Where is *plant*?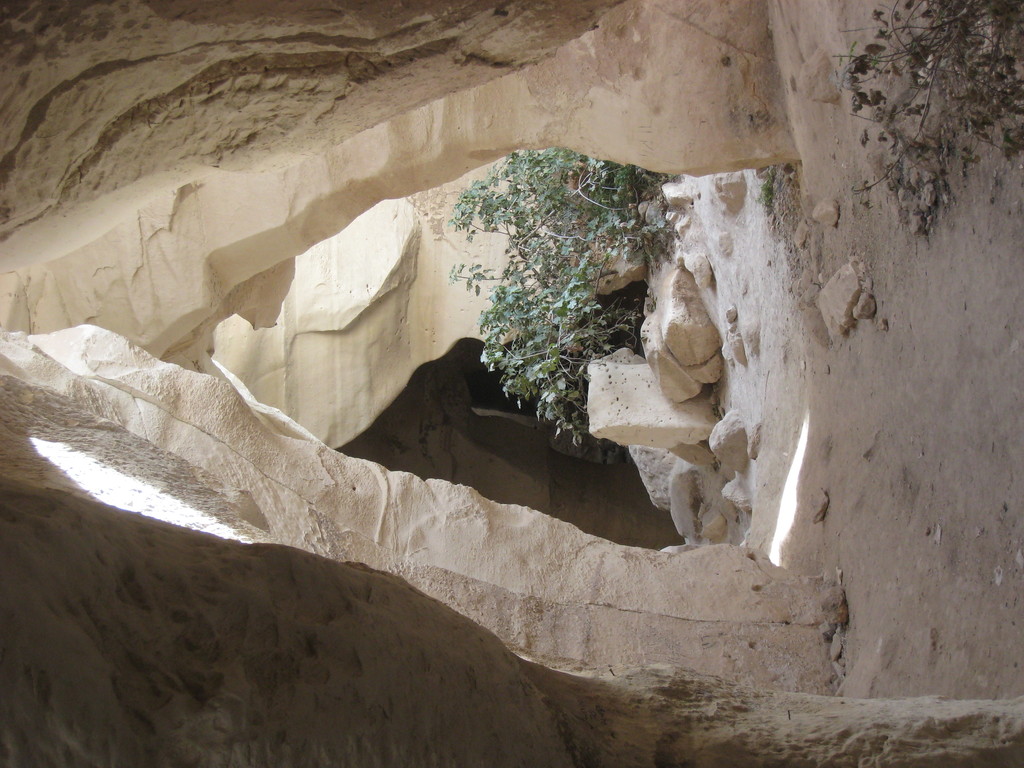
locate(821, 0, 1004, 248).
